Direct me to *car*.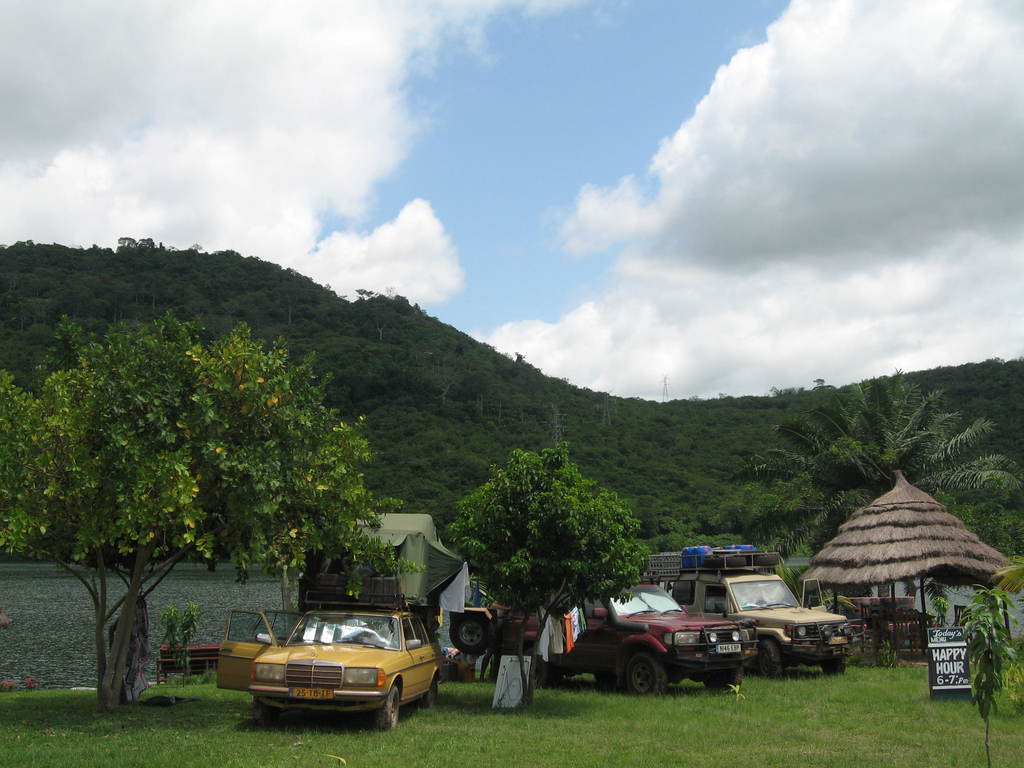
Direction: <bbox>221, 616, 440, 733</bbox>.
